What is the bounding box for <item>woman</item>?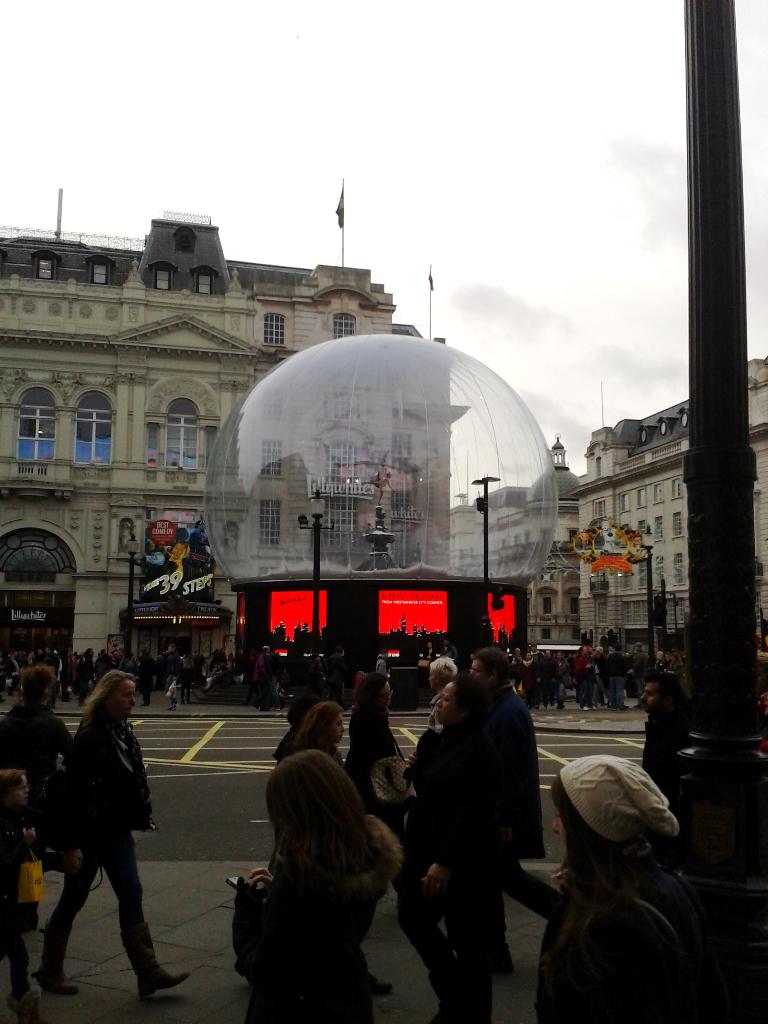
x1=289, y1=700, x2=350, y2=770.
